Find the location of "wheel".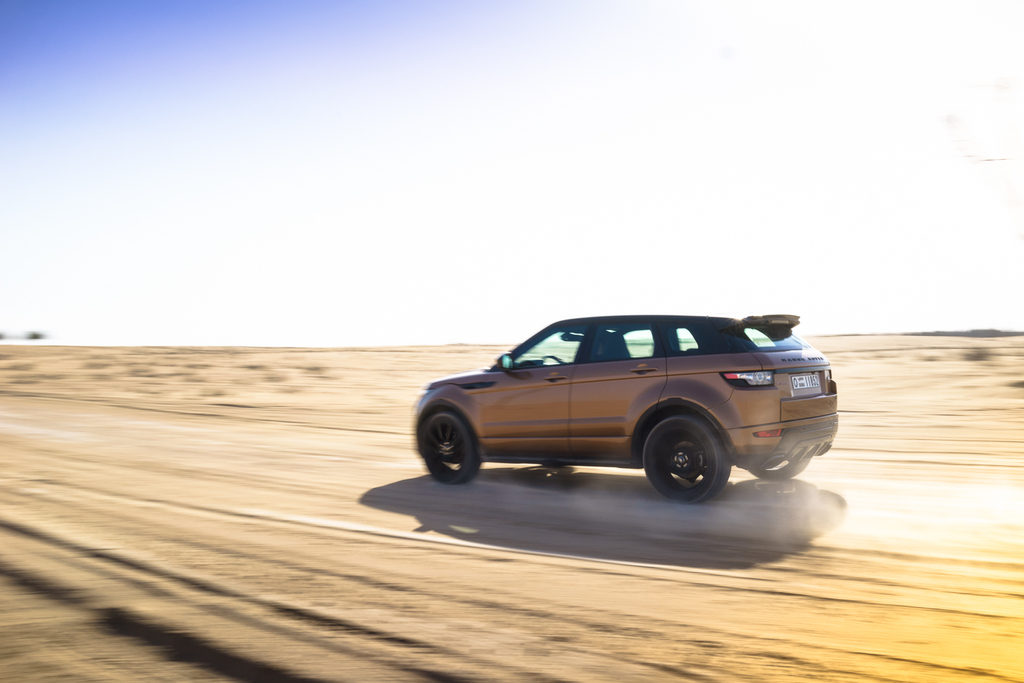
Location: (left=750, top=457, right=807, bottom=480).
